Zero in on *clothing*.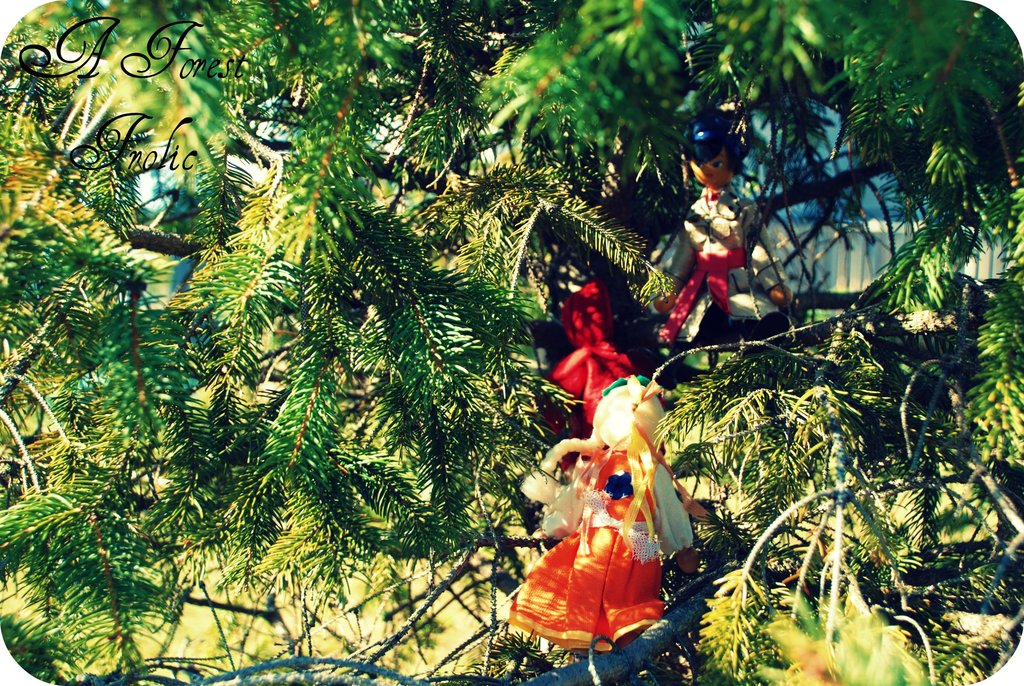
Zeroed in: locate(505, 447, 695, 652).
